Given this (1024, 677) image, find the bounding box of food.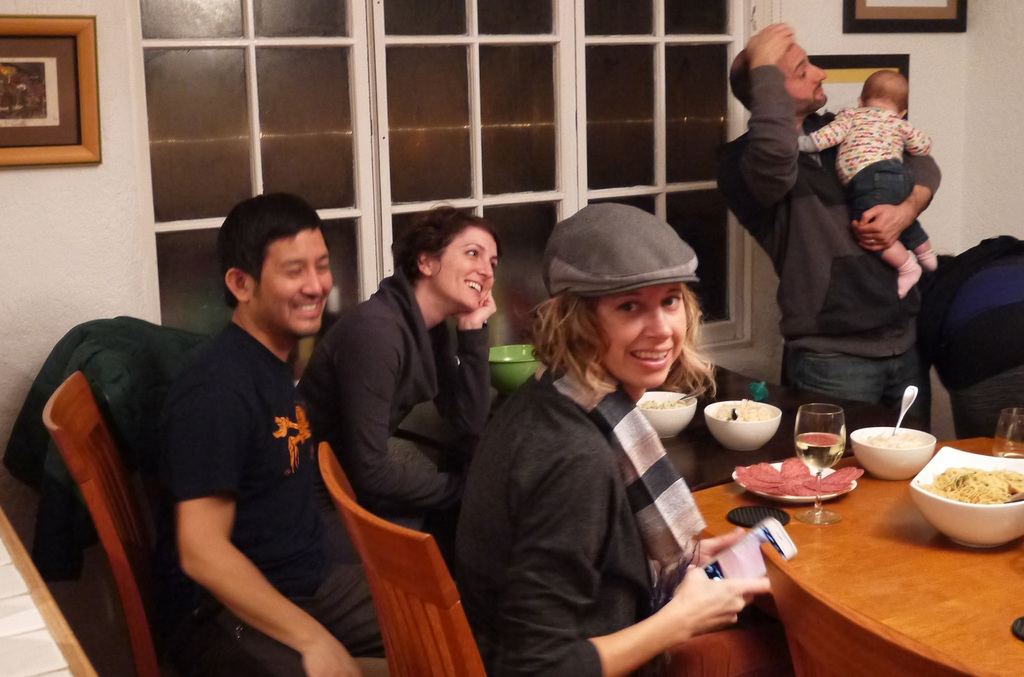
x1=857 y1=427 x2=931 y2=451.
